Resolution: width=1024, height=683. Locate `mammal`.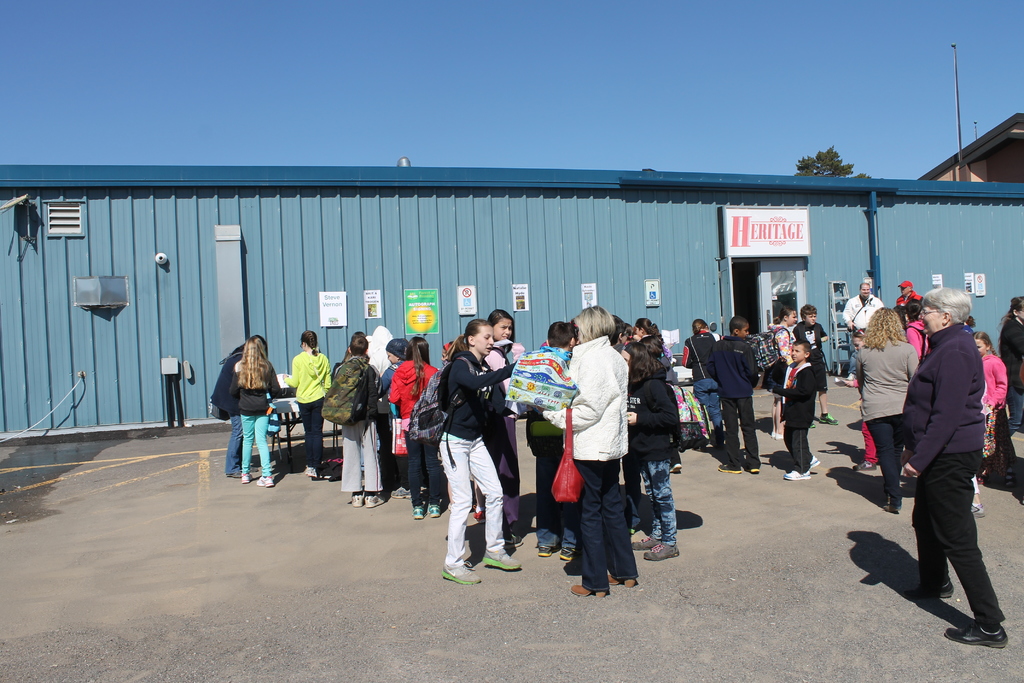
detection(833, 278, 885, 383).
